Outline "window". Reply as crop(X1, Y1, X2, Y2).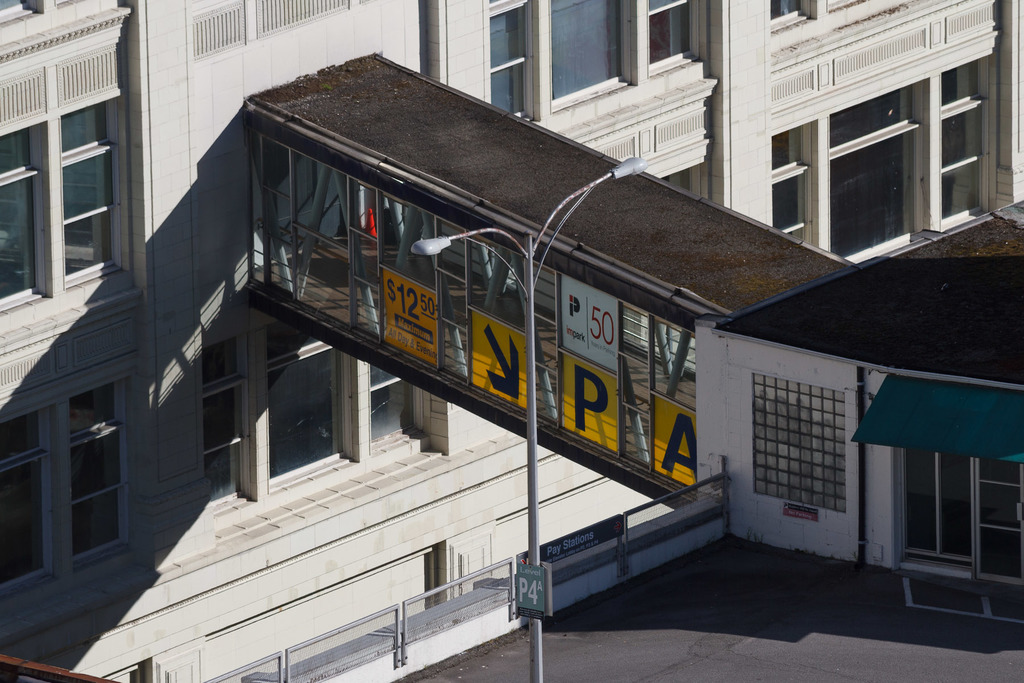
crop(770, 51, 997, 252).
